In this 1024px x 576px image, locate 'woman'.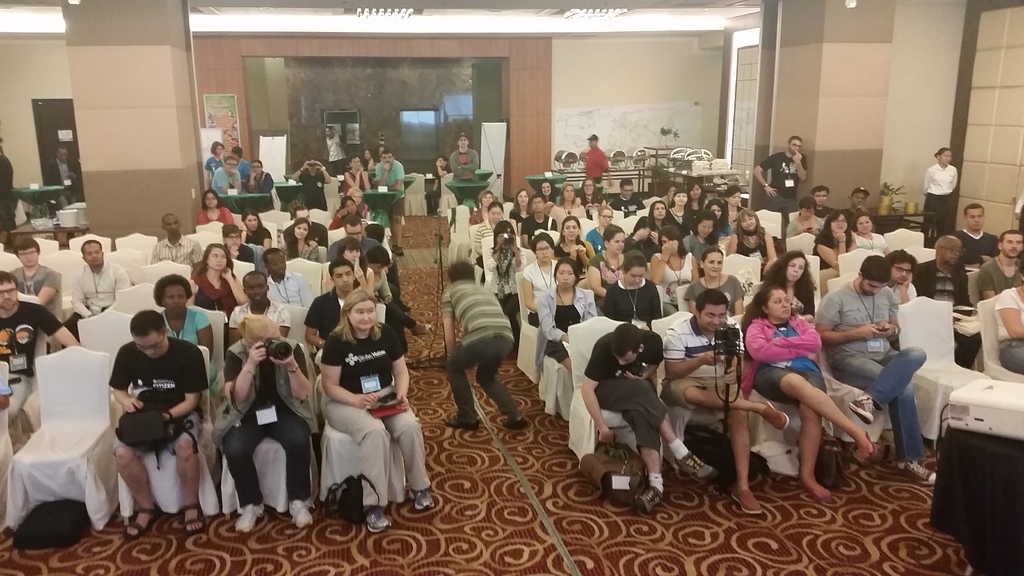
Bounding box: select_region(230, 215, 284, 261).
